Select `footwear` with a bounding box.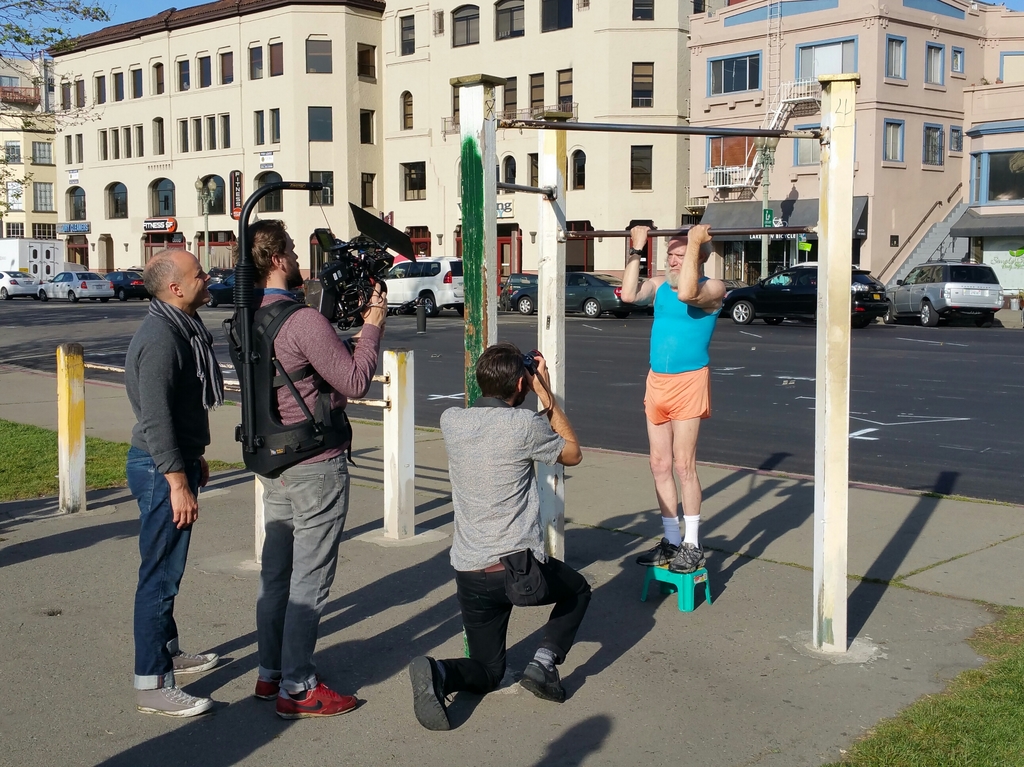
left=255, top=670, right=288, bottom=697.
